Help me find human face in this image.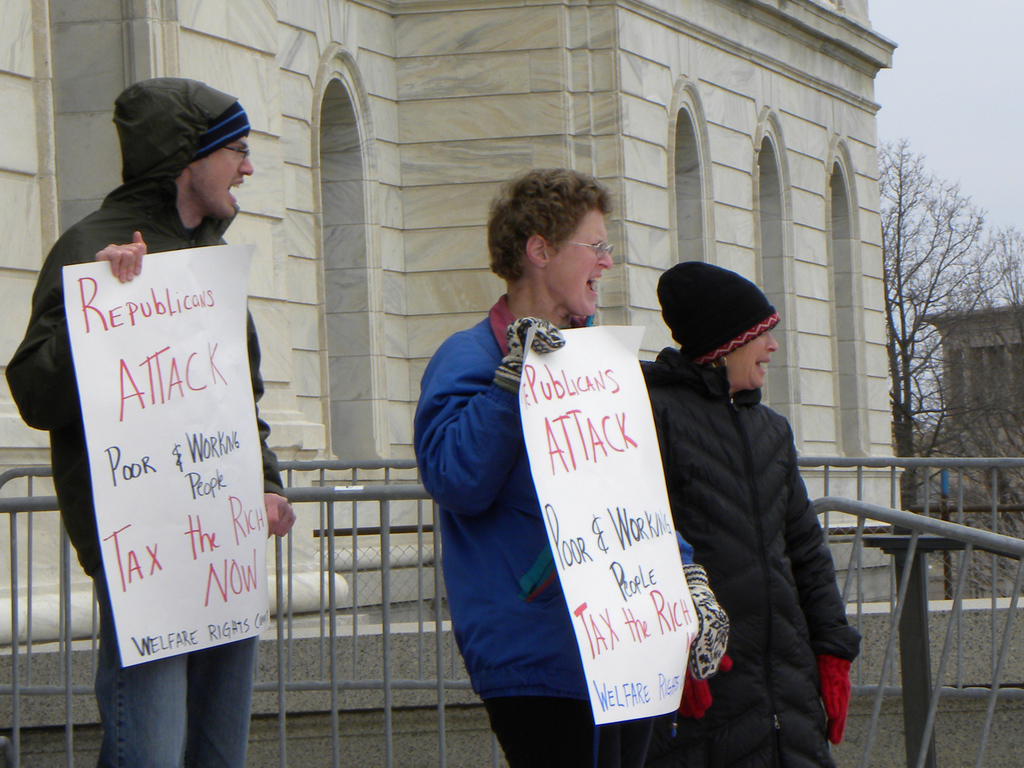
Found it: rect(733, 328, 779, 388).
